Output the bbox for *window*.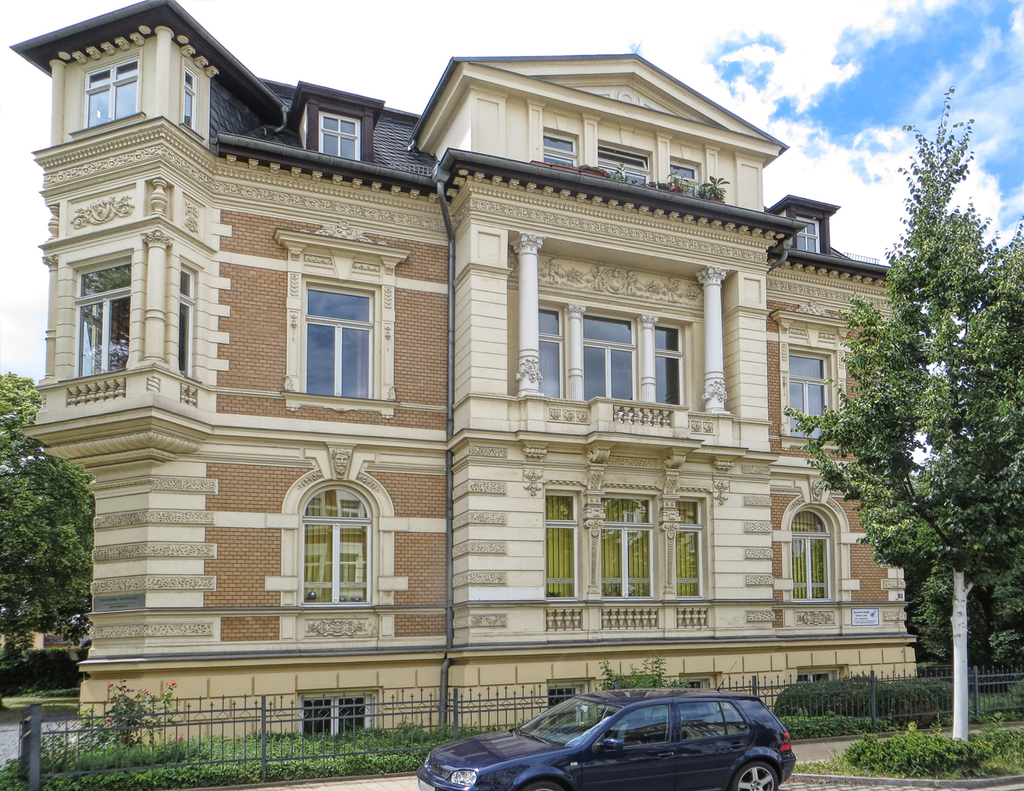
307/483/373/605.
